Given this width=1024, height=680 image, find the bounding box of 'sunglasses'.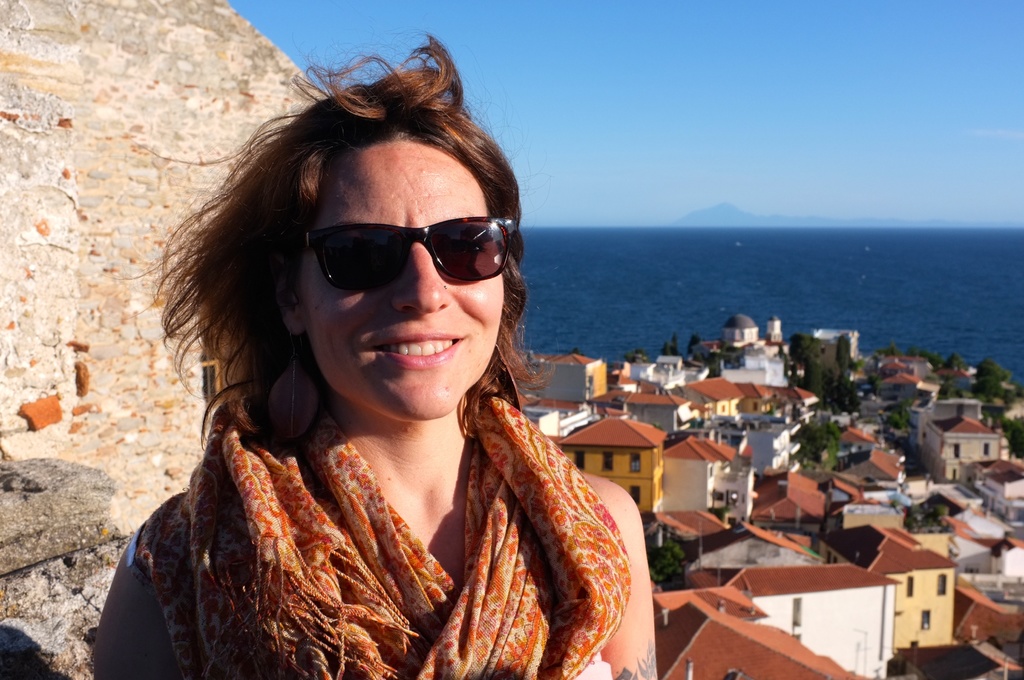
bbox(290, 213, 510, 307).
